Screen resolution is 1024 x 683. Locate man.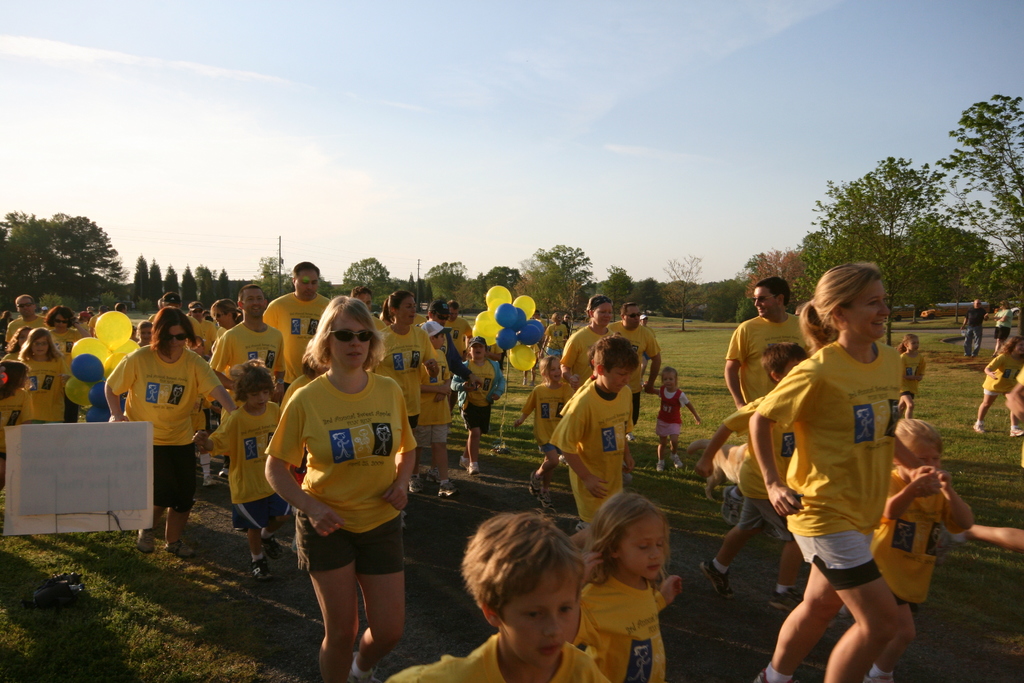
211/285/286/425.
